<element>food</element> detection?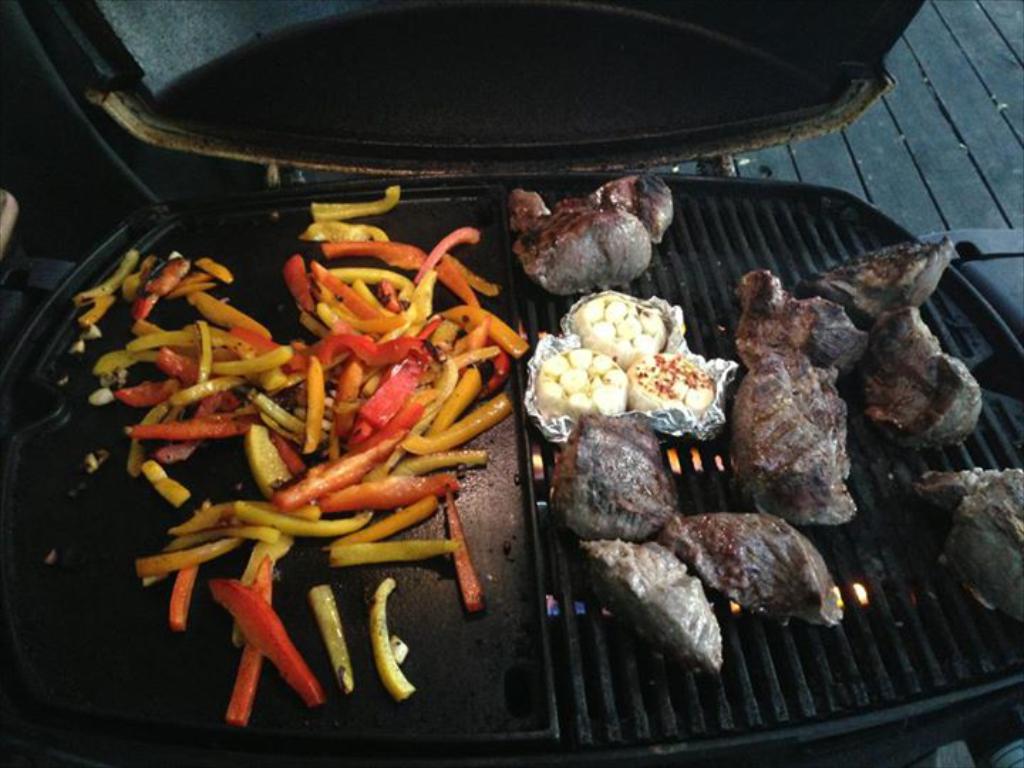
[left=536, top=346, right=627, bottom=425]
